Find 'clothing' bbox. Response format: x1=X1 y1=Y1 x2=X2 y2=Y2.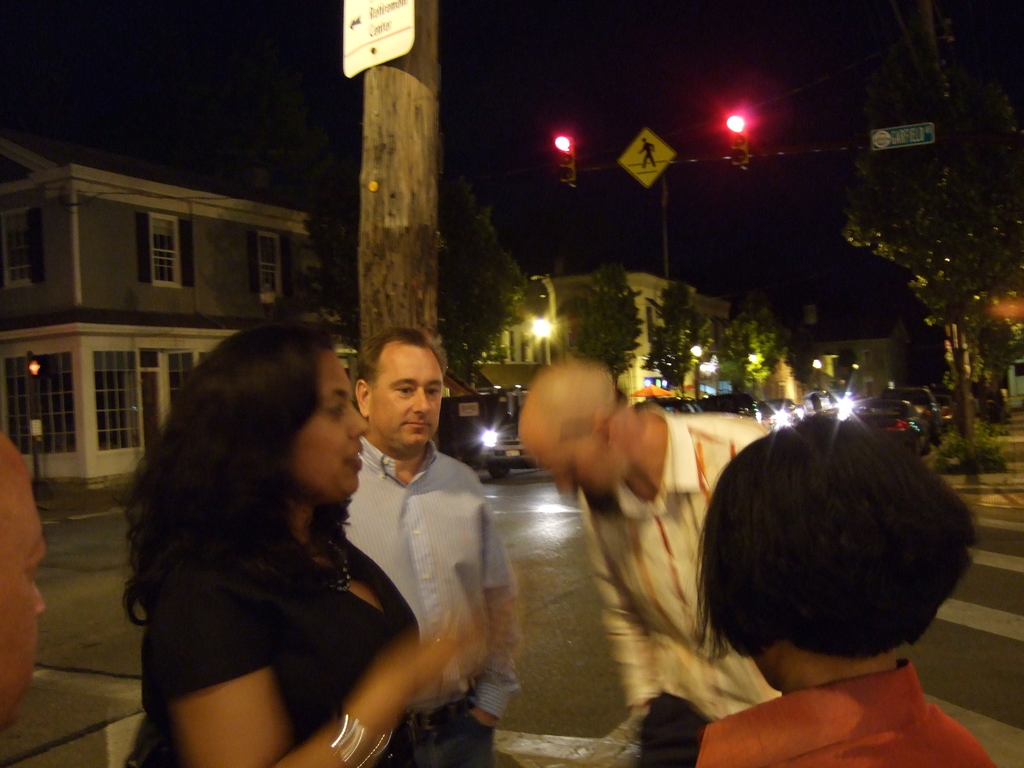
x1=585 y1=404 x2=774 y2=724.
